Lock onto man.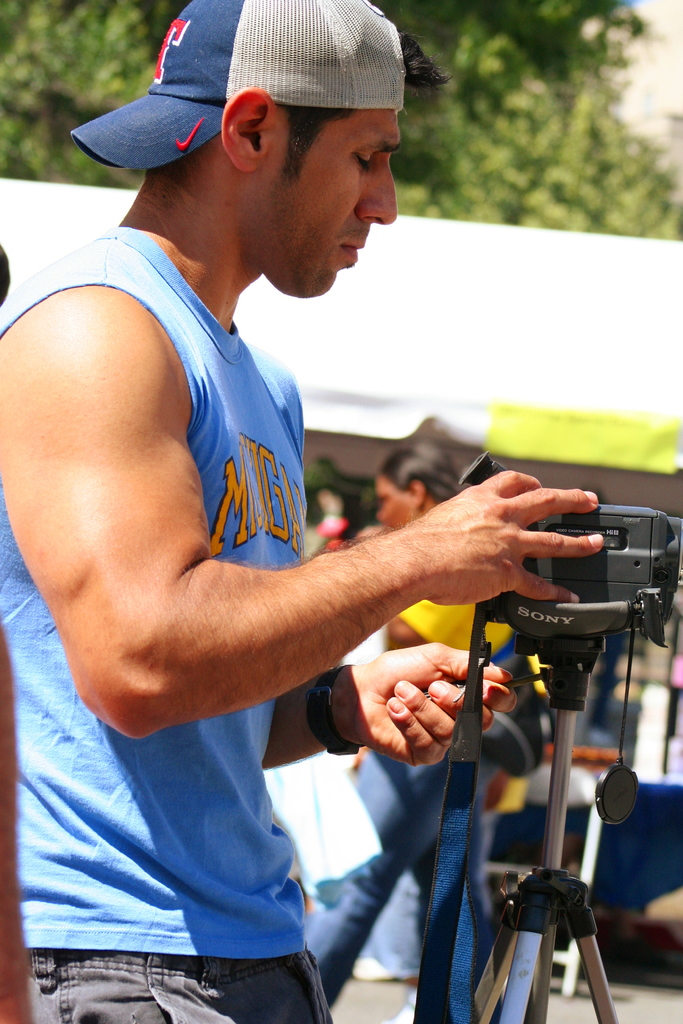
Locked: pyautogui.locateOnScreen(27, 0, 491, 952).
